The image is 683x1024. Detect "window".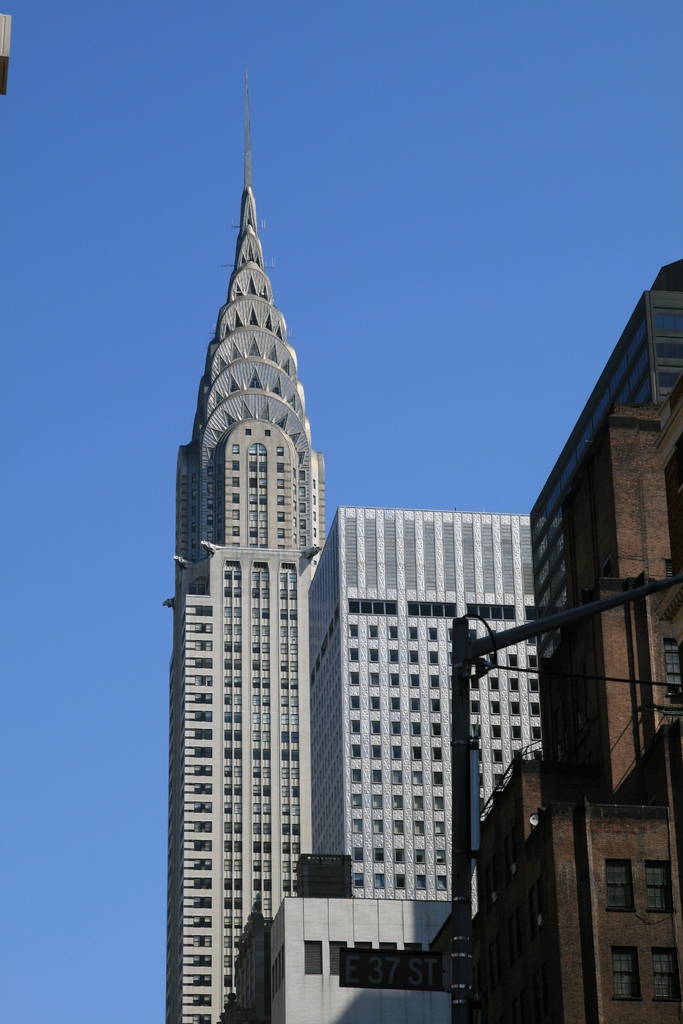
Detection: 404,943,423,952.
